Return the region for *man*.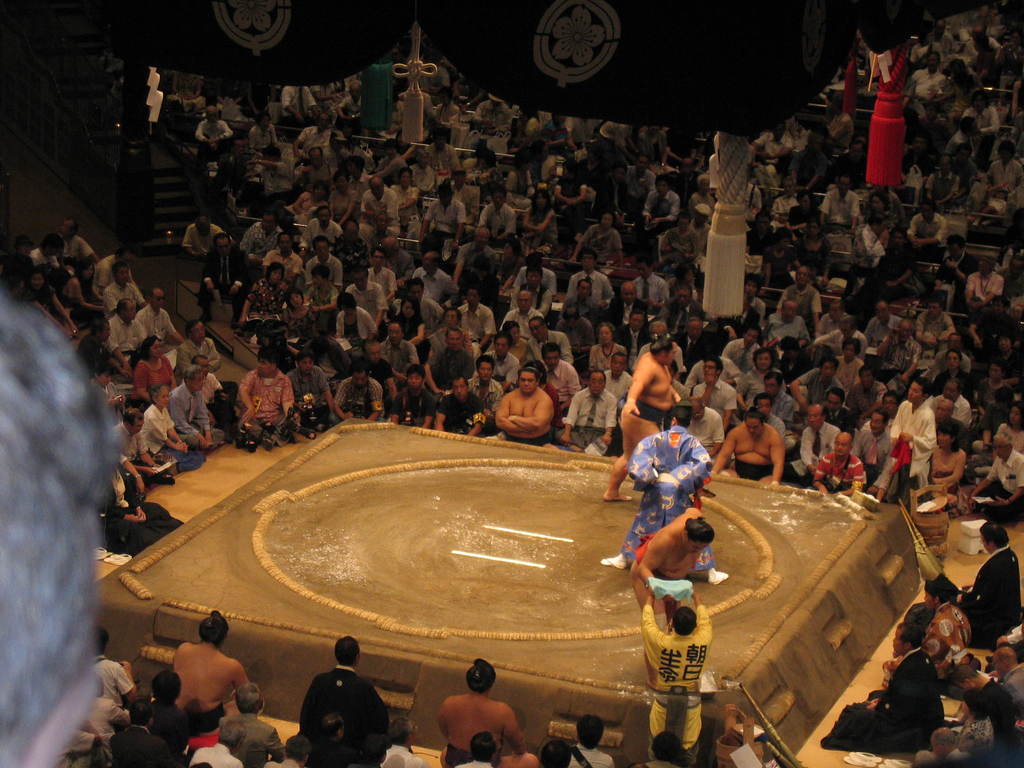
(x1=173, y1=611, x2=257, y2=747).
